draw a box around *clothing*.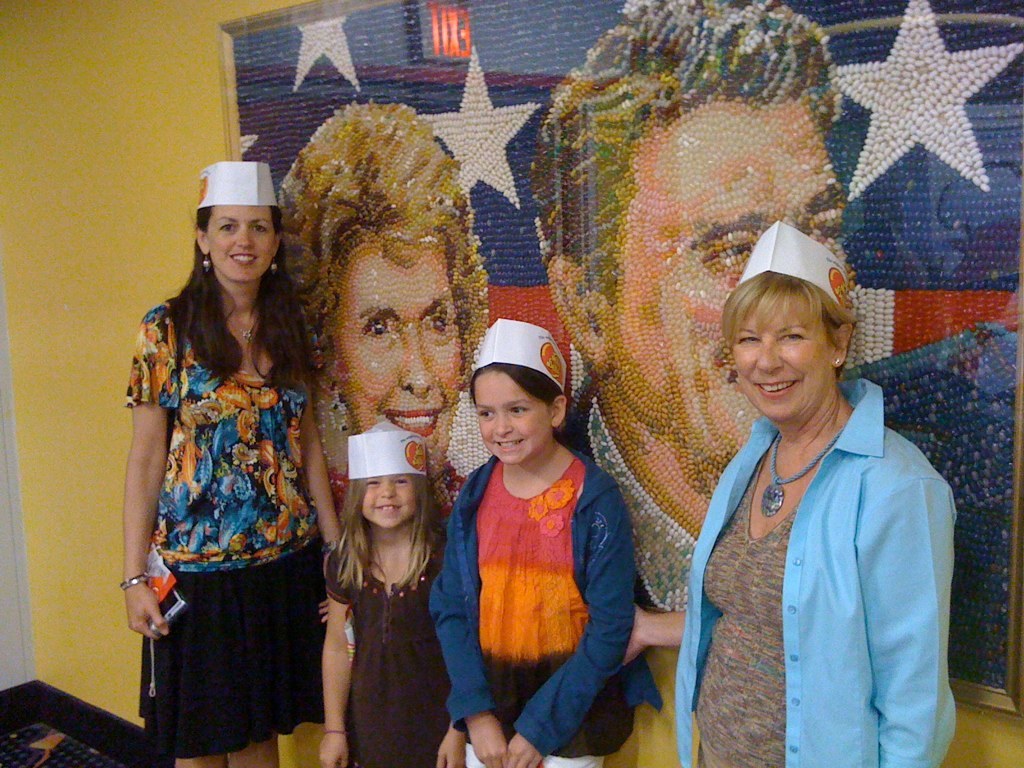
region(121, 287, 336, 760).
